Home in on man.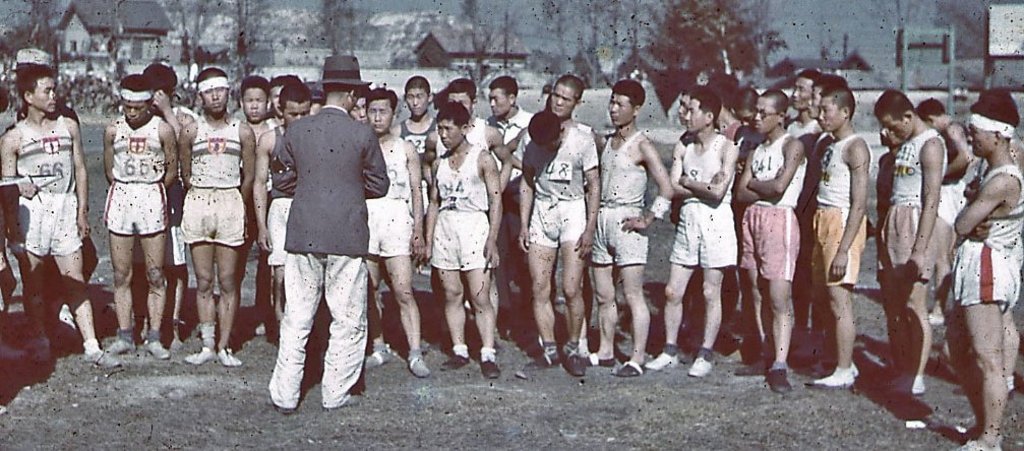
Homed in at detection(871, 90, 962, 425).
